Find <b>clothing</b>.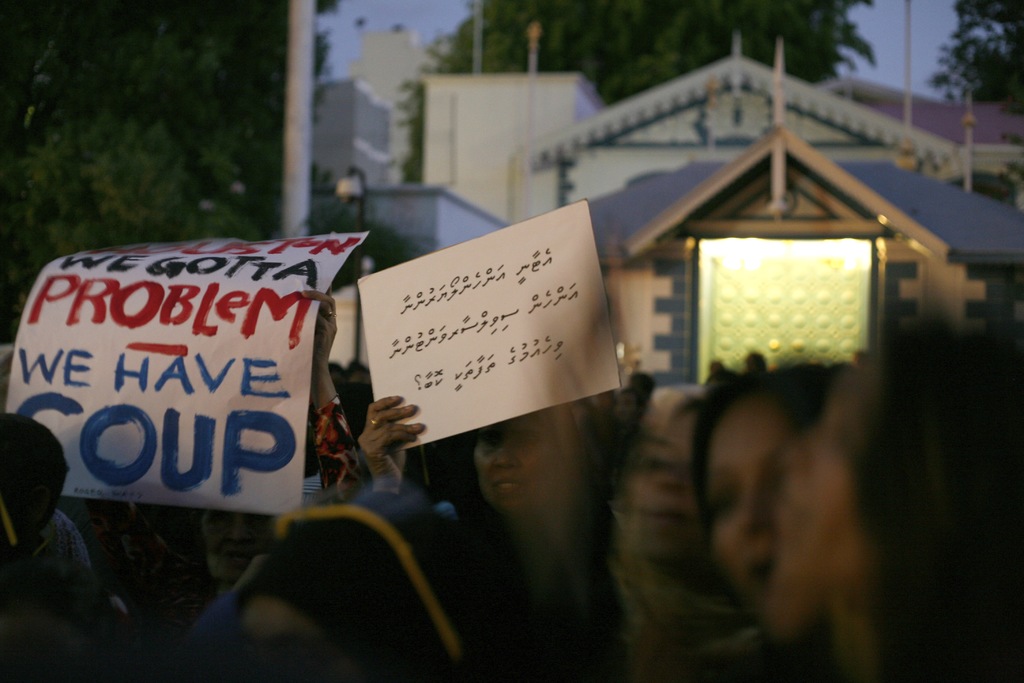
[147,471,522,682].
